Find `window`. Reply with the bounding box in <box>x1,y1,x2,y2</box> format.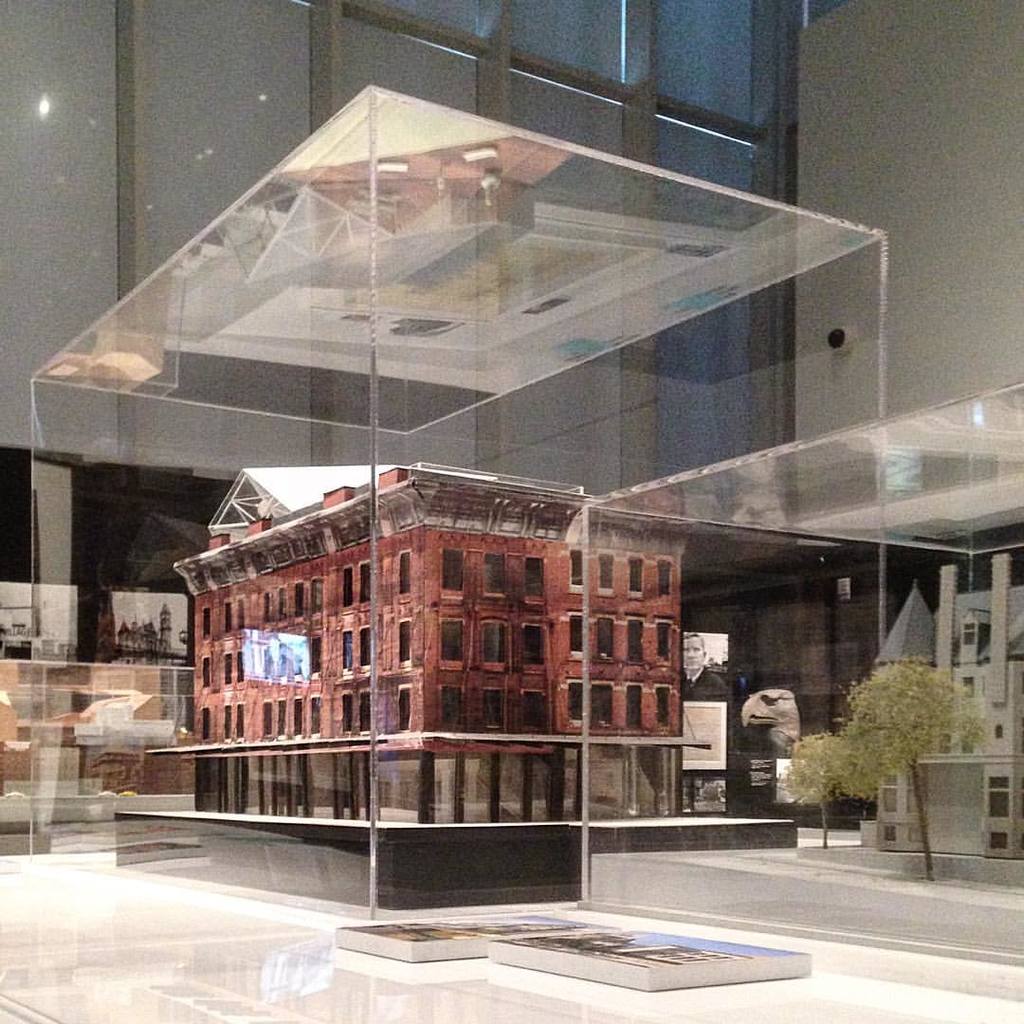
<box>256,696,274,737</box>.
